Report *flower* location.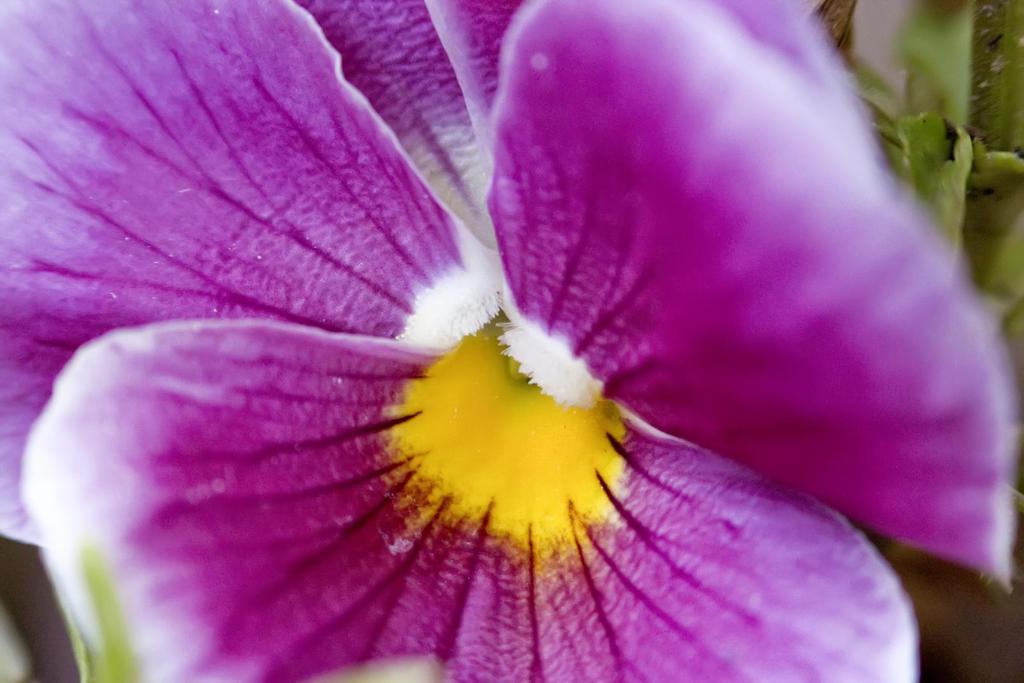
Report: box(57, 0, 968, 670).
